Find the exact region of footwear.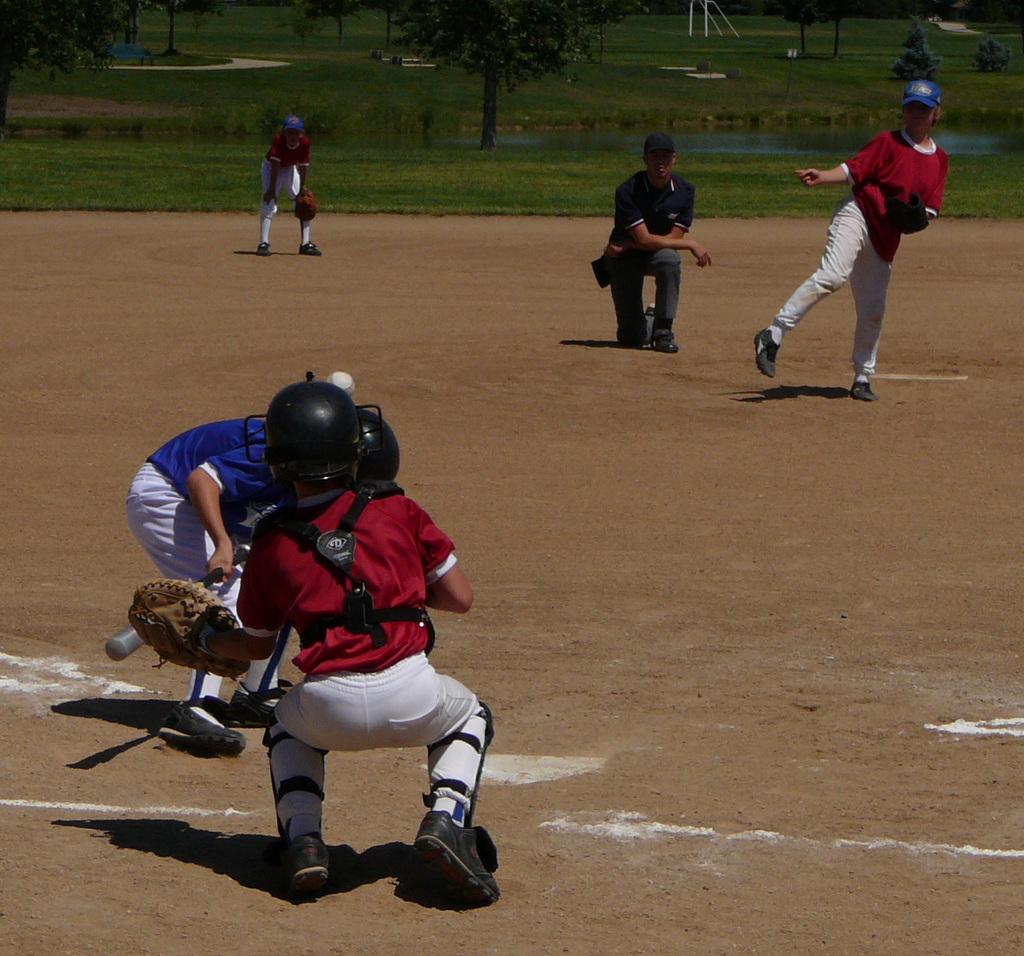
Exact region: 416 812 503 909.
